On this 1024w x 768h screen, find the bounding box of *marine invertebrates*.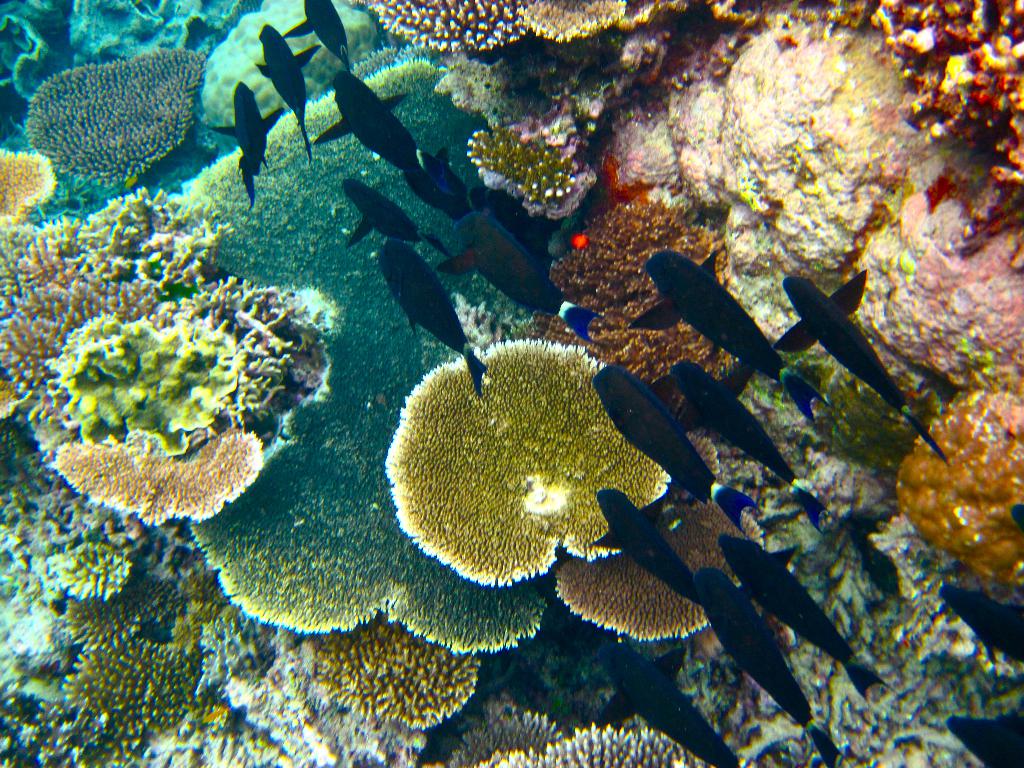
Bounding box: 28,412,279,532.
